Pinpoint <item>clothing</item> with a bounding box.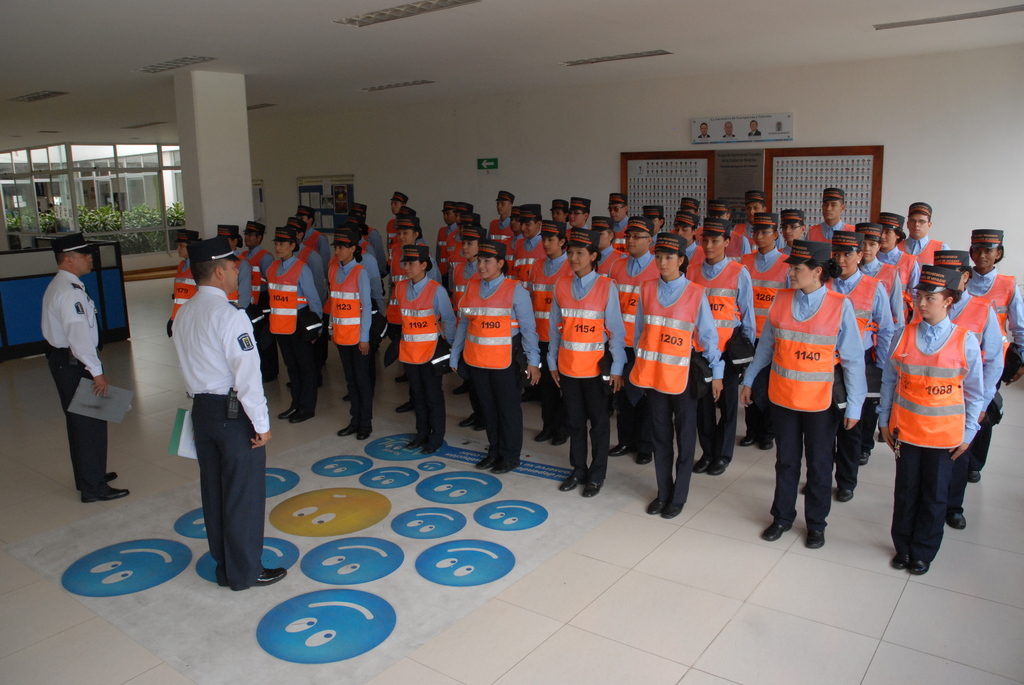
{"x1": 381, "y1": 242, "x2": 424, "y2": 396}.
